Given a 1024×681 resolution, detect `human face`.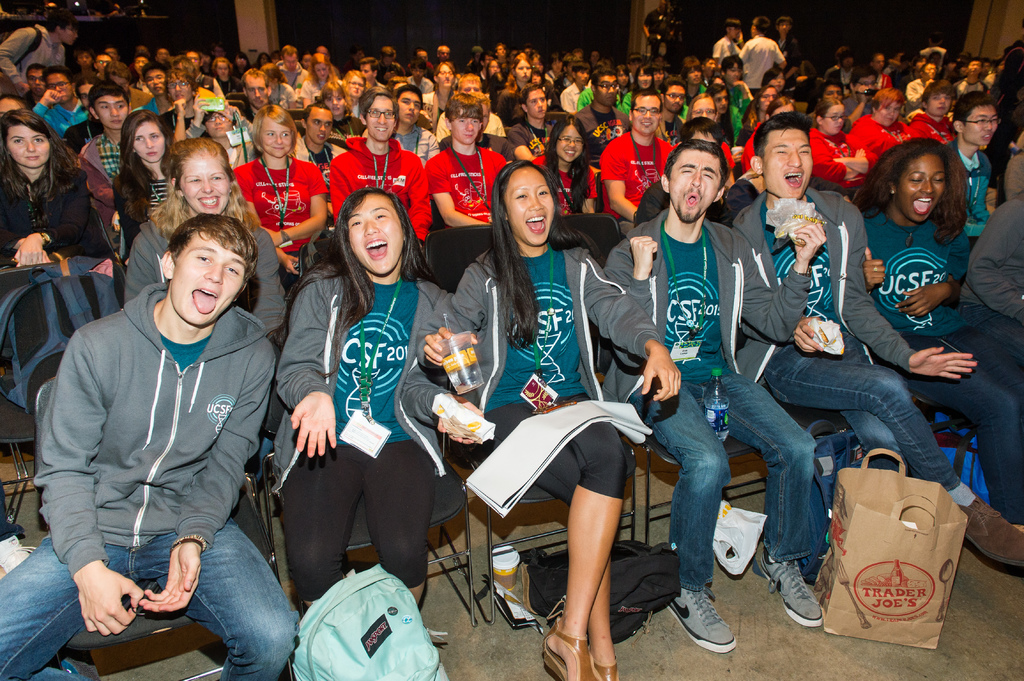
box(58, 27, 81, 45).
